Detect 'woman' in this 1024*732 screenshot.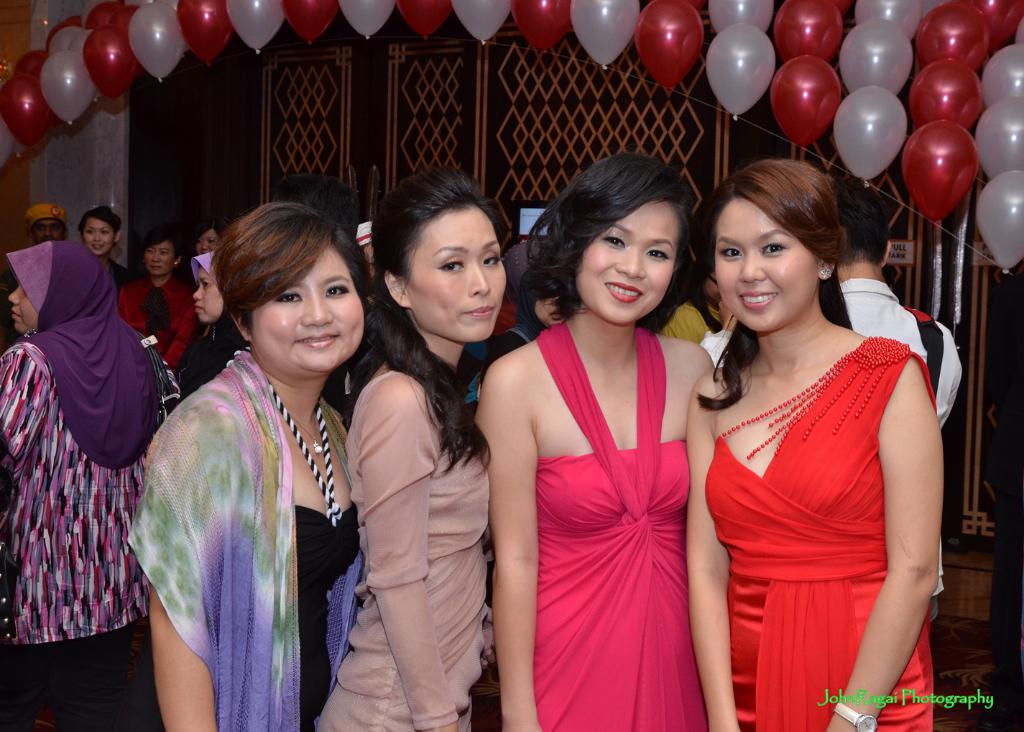
Detection: <bbox>473, 157, 715, 731</bbox>.
